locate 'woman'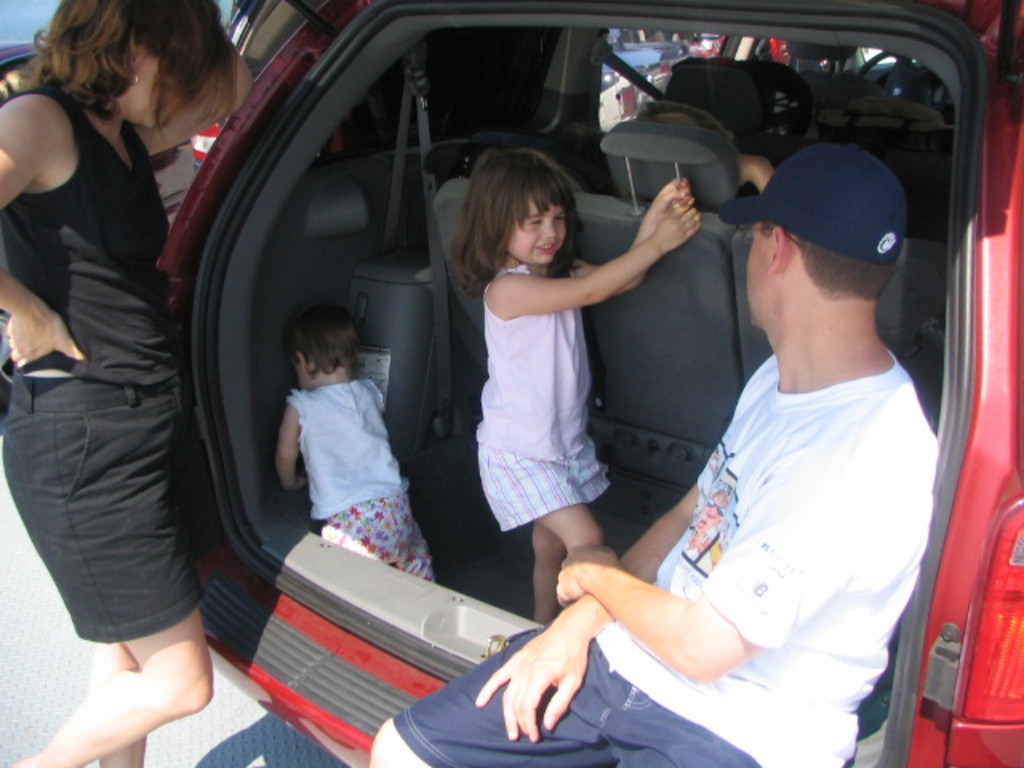
bbox(10, 0, 219, 706)
